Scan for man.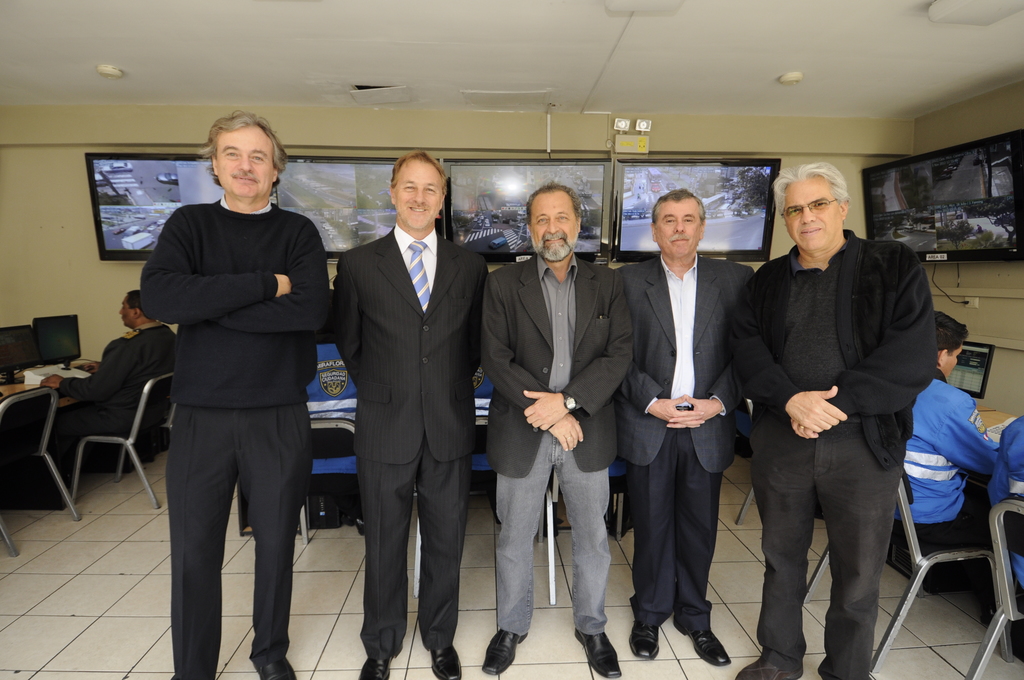
Scan result: [476,184,640,679].
